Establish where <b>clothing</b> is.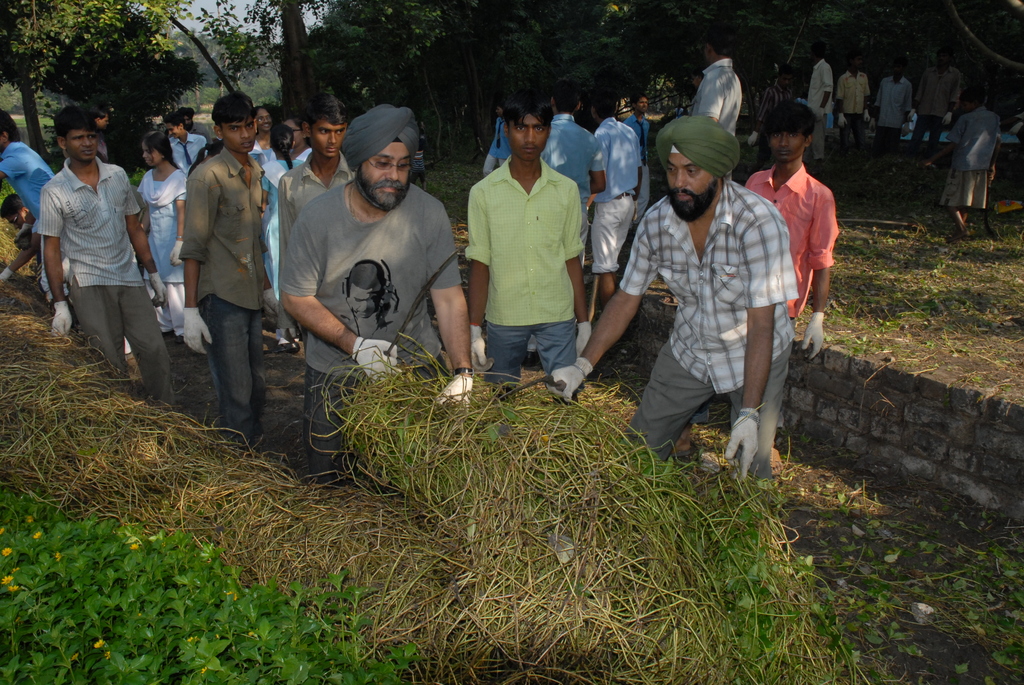
Established at BBox(487, 114, 515, 175).
